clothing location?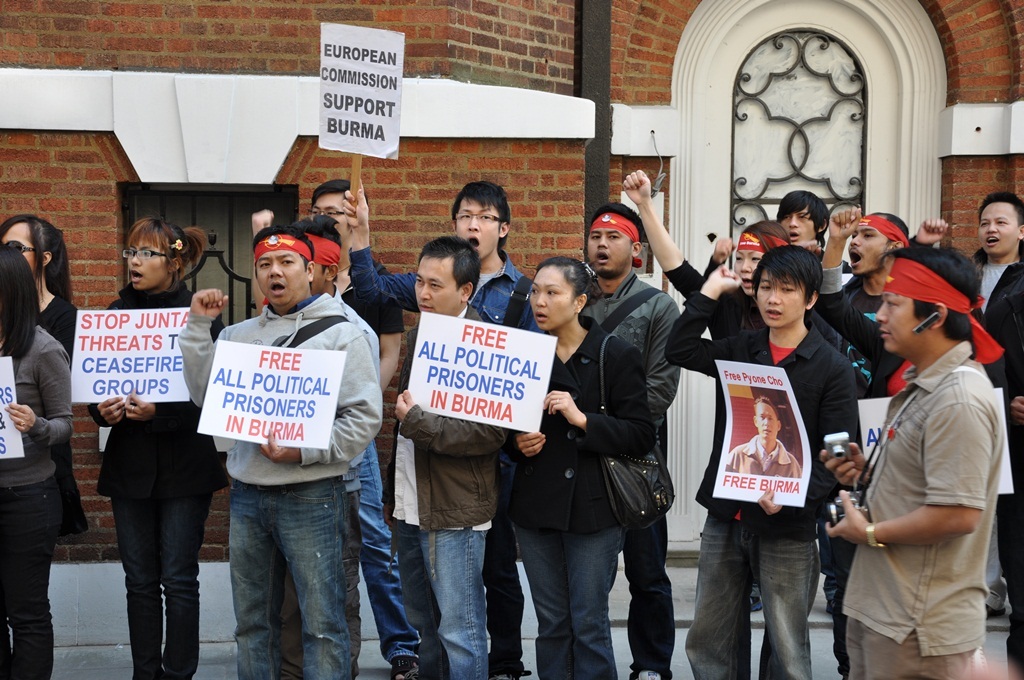
[178,304,384,673]
